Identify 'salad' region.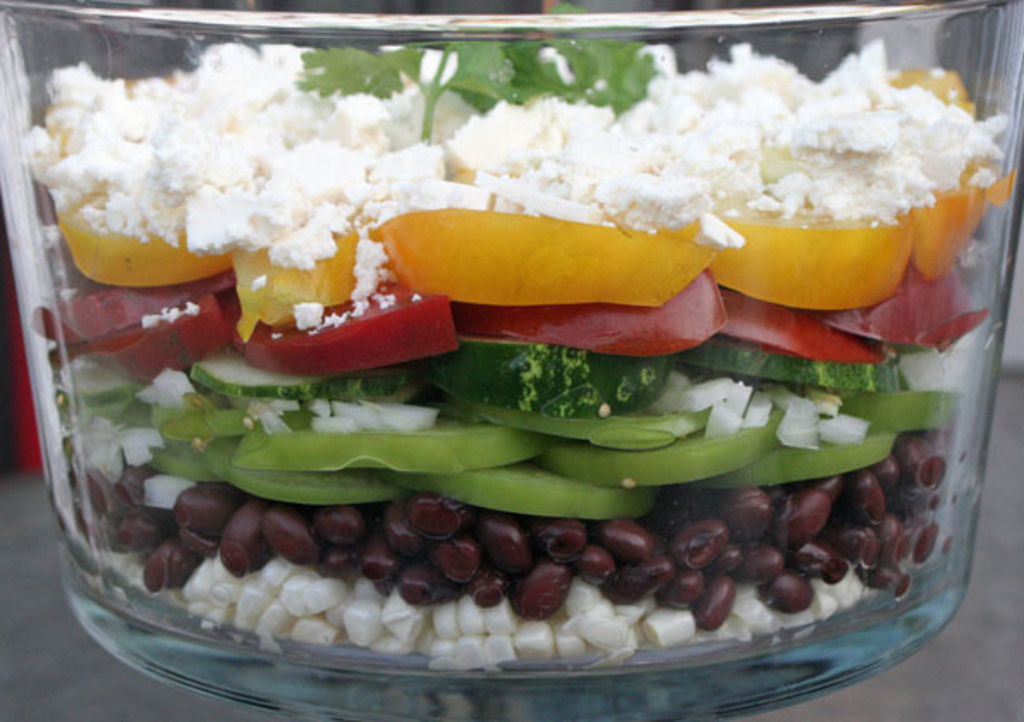
Region: (38, 5, 1023, 689).
